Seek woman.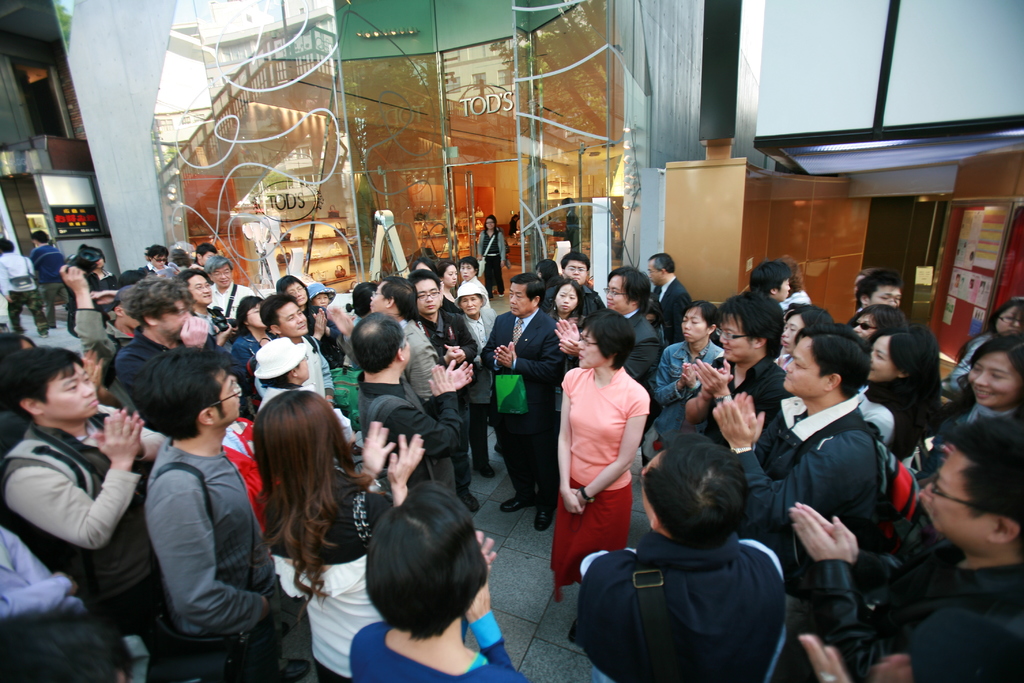
detection(273, 276, 344, 367).
